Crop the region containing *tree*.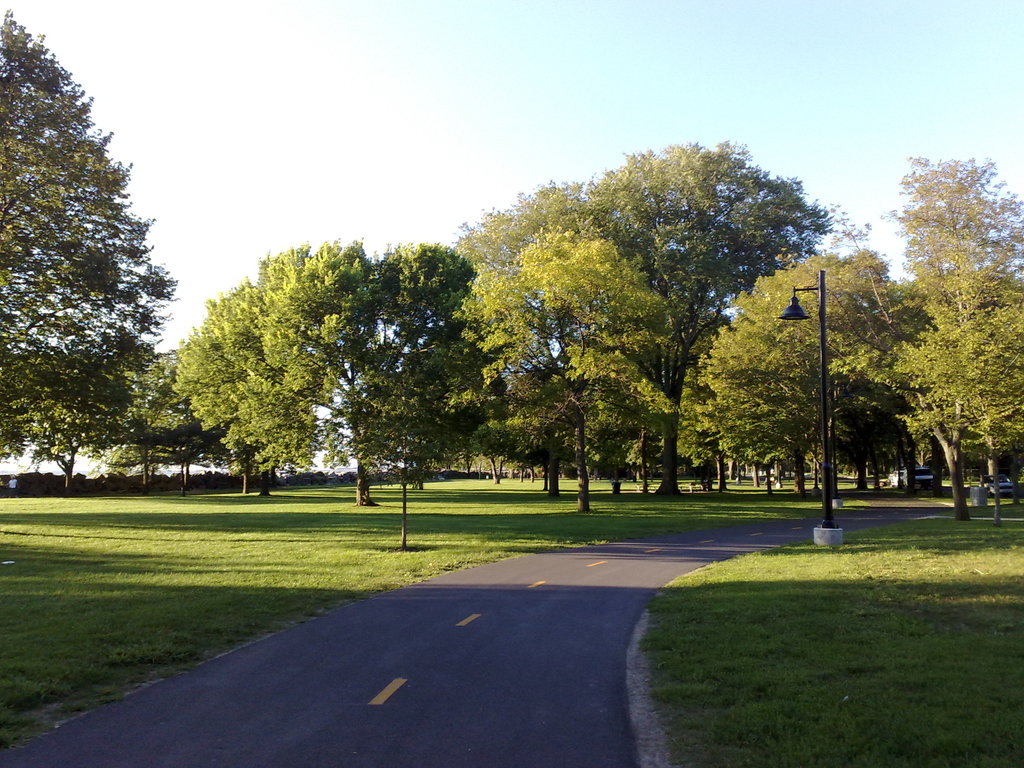
Crop region: 700:245:995:509.
